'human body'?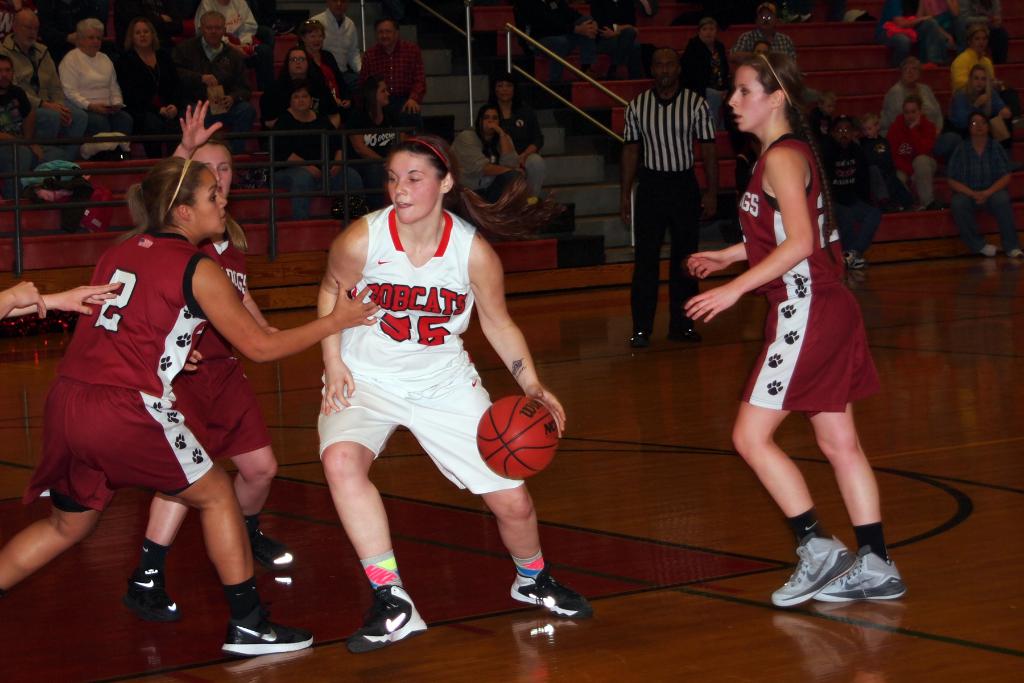
265, 41, 342, 125
